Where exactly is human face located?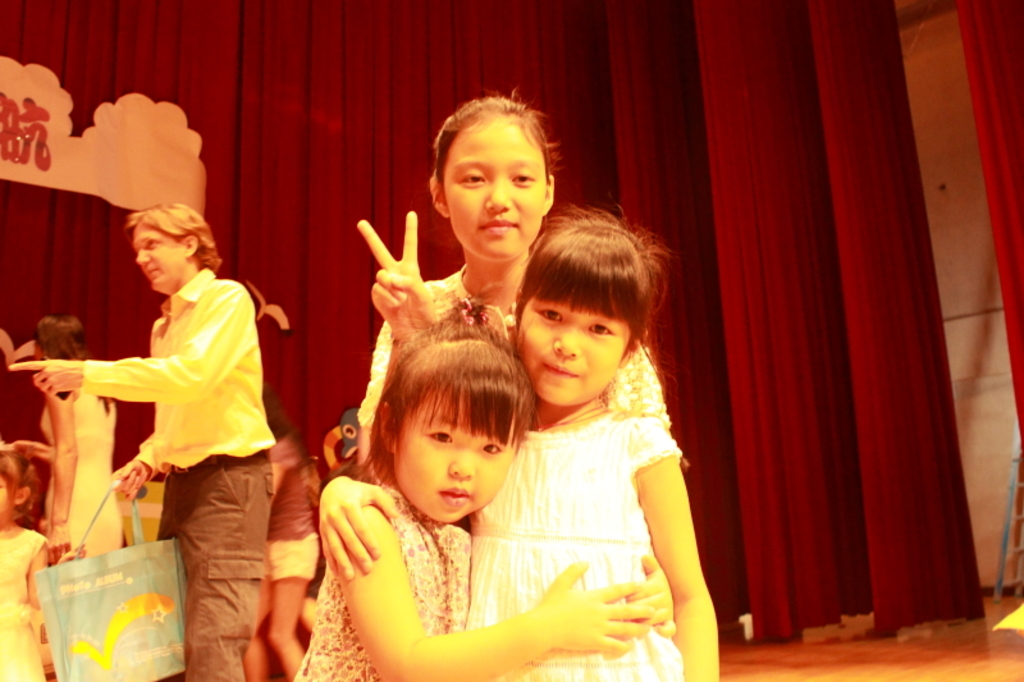
Its bounding box is (x1=456, y1=114, x2=547, y2=264).
